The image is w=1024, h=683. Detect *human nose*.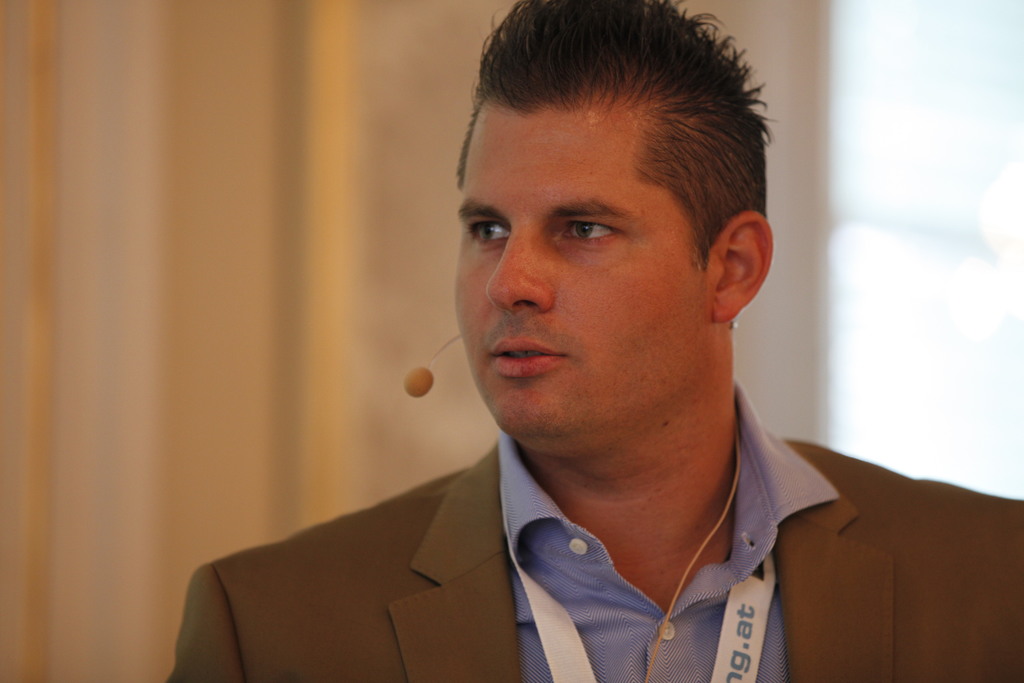
Detection: x1=492 y1=224 x2=562 y2=321.
